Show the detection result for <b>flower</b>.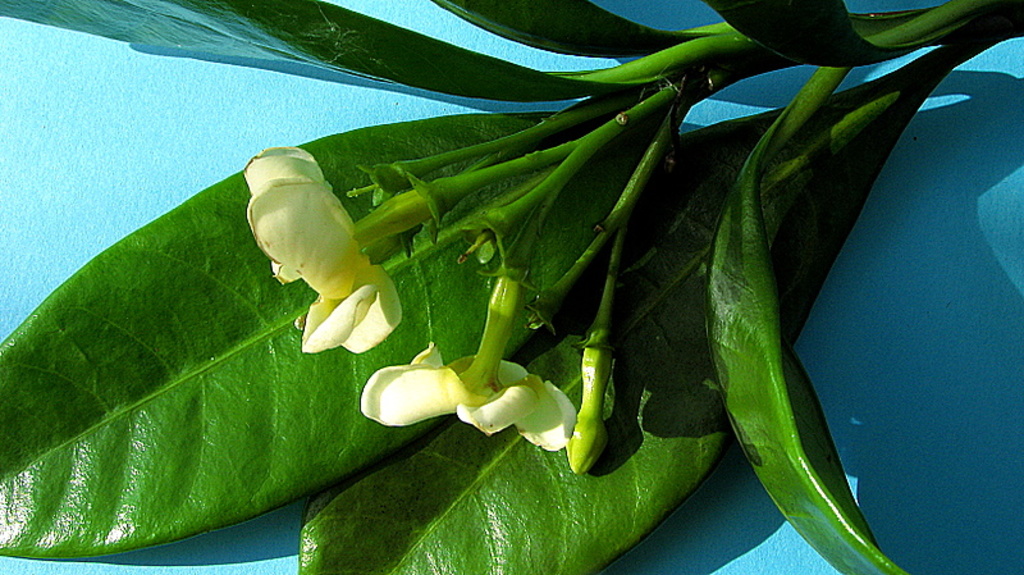
region(358, 339, 576, 449).
